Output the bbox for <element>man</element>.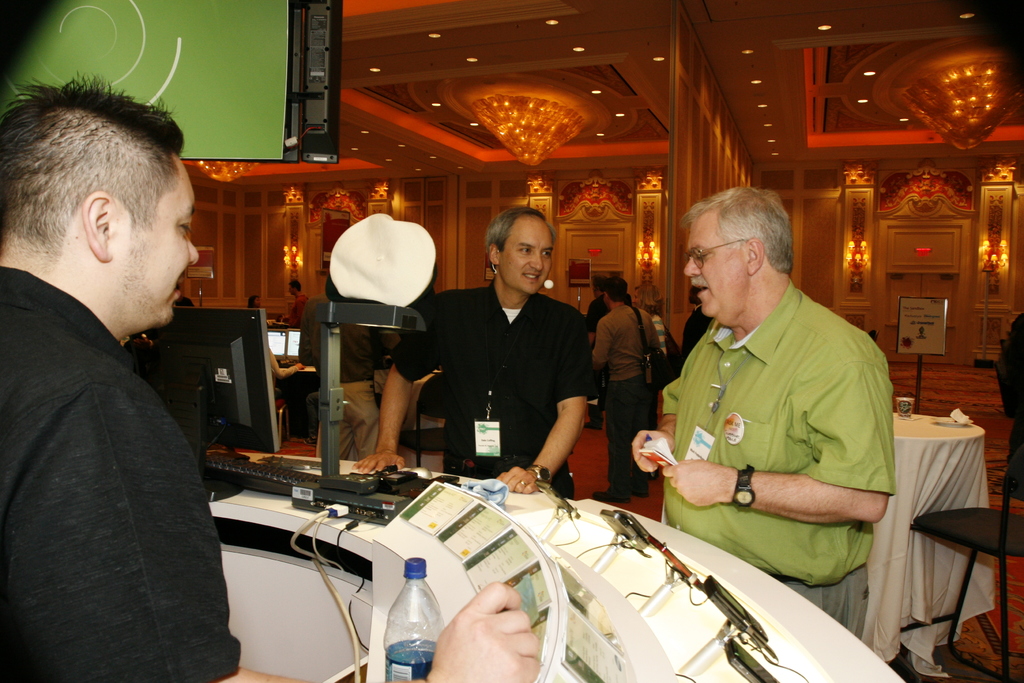
select_region(0, 70, 534, 682).
